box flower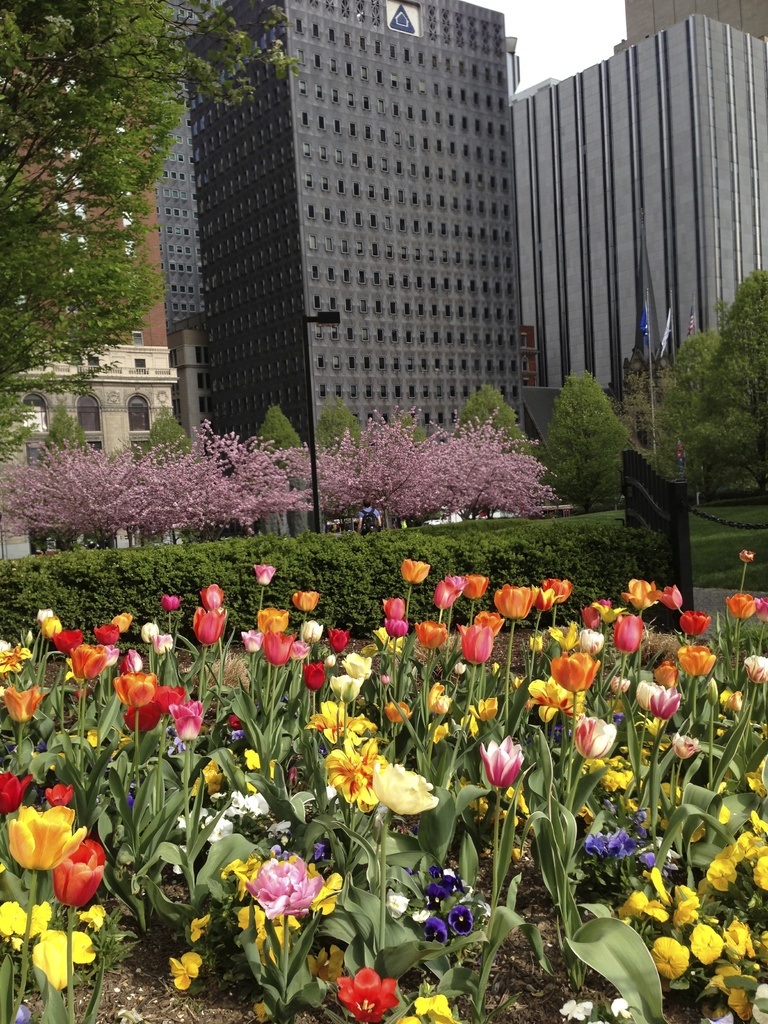
x1=198 y1=581 x2=228 y2=612
